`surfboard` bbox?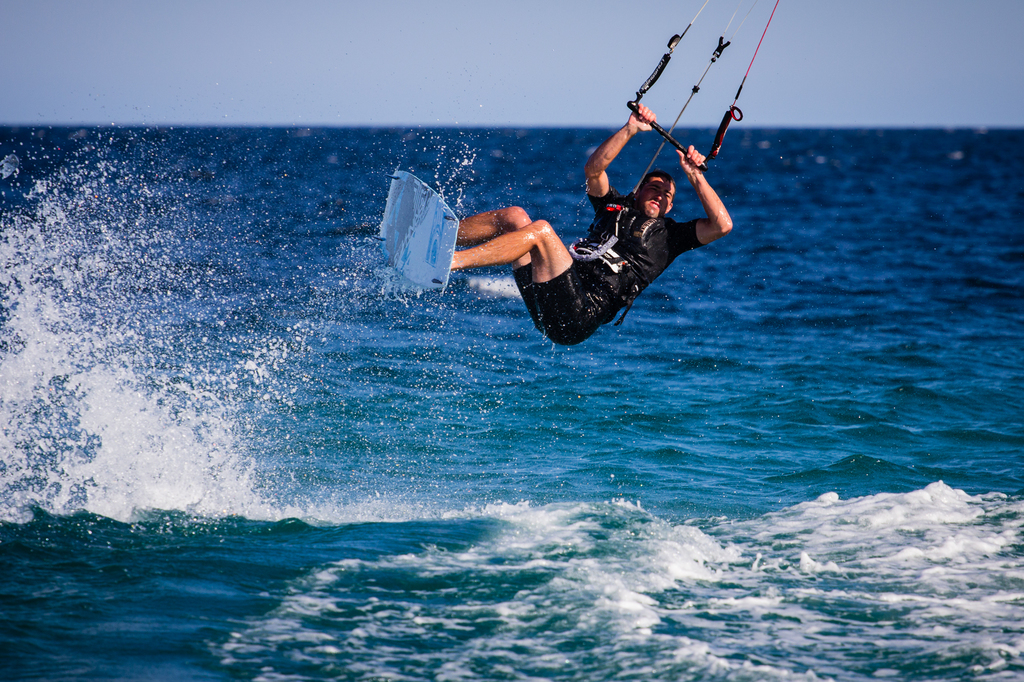
box(373, 169, 463, 297)
